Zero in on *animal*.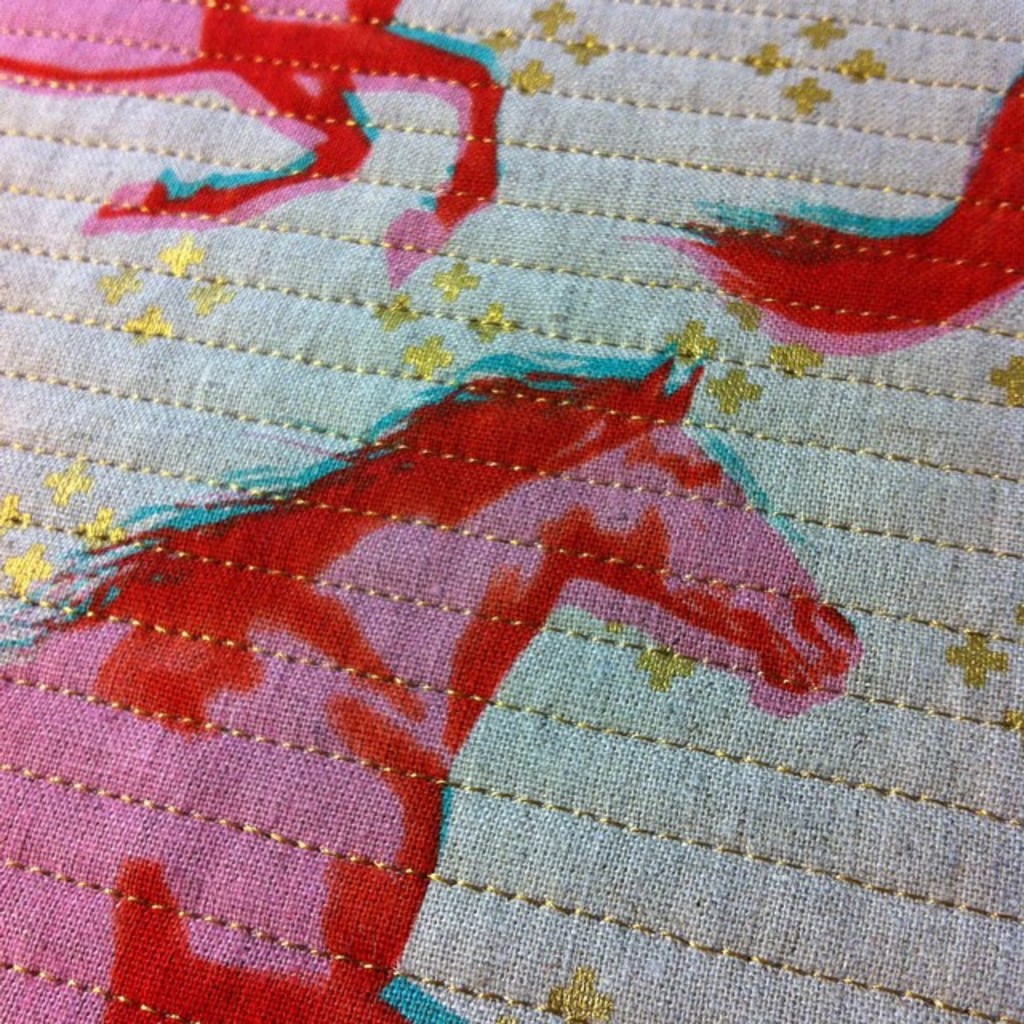
Zeroed in: [0, 339, 861, 1022].
